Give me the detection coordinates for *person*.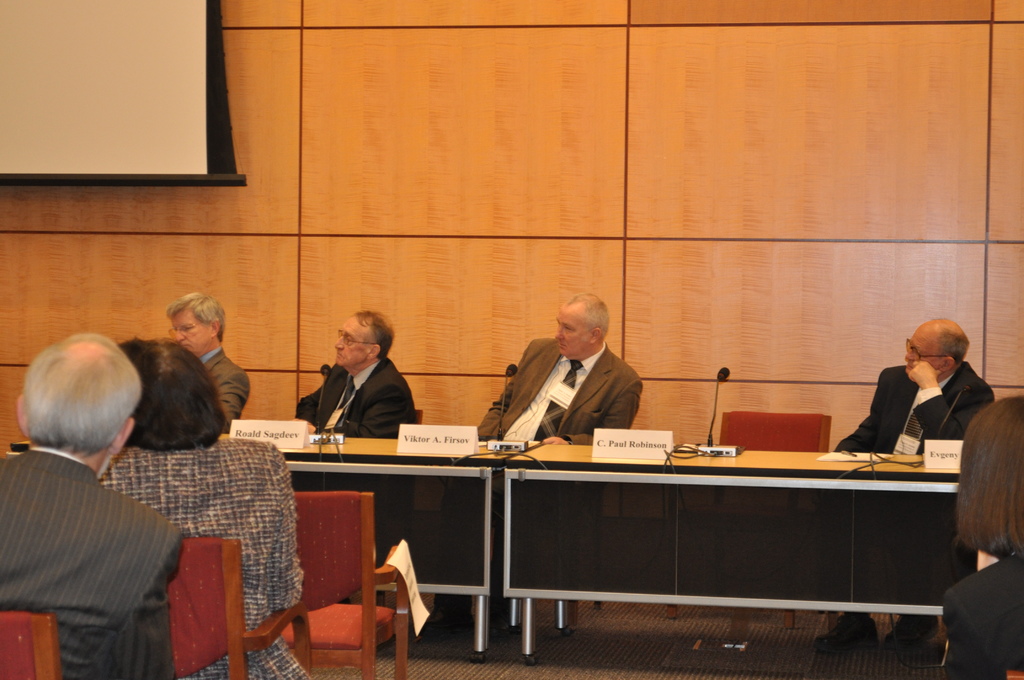
(481,295,646,441).
